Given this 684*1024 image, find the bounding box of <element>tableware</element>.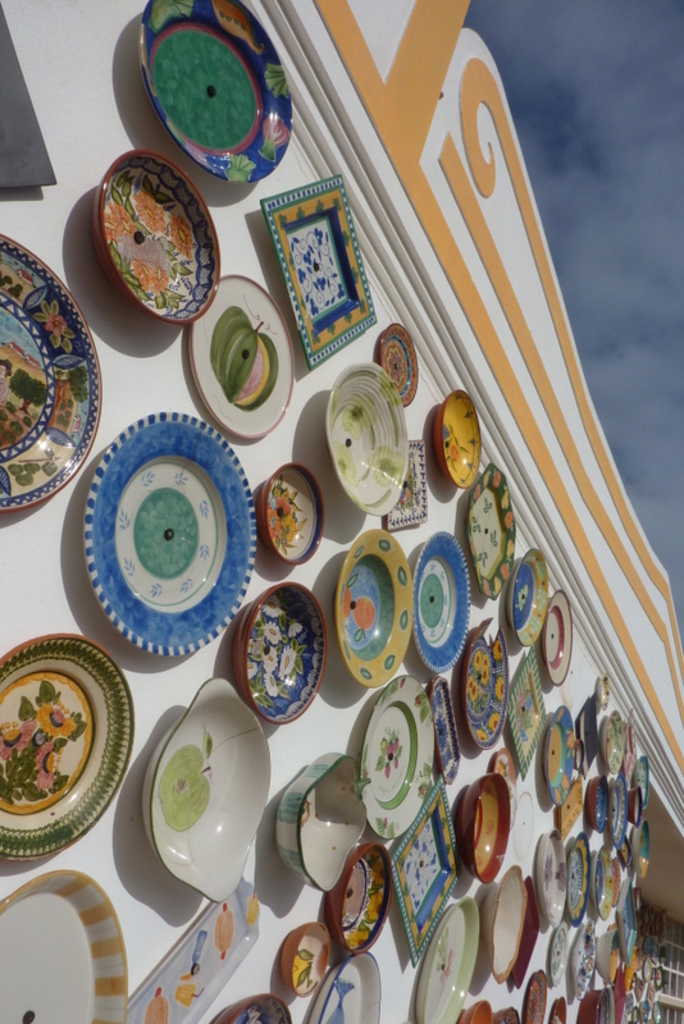
crop(0, 861, 136, 1023).
